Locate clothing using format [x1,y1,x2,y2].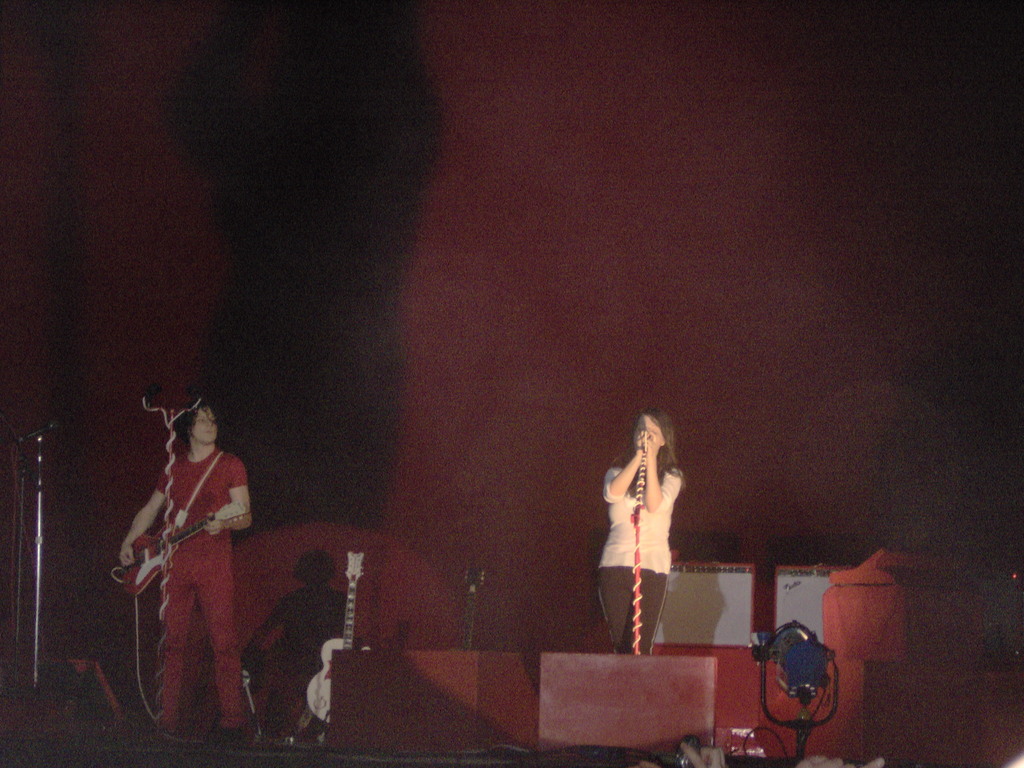
[595,465,685,657].
